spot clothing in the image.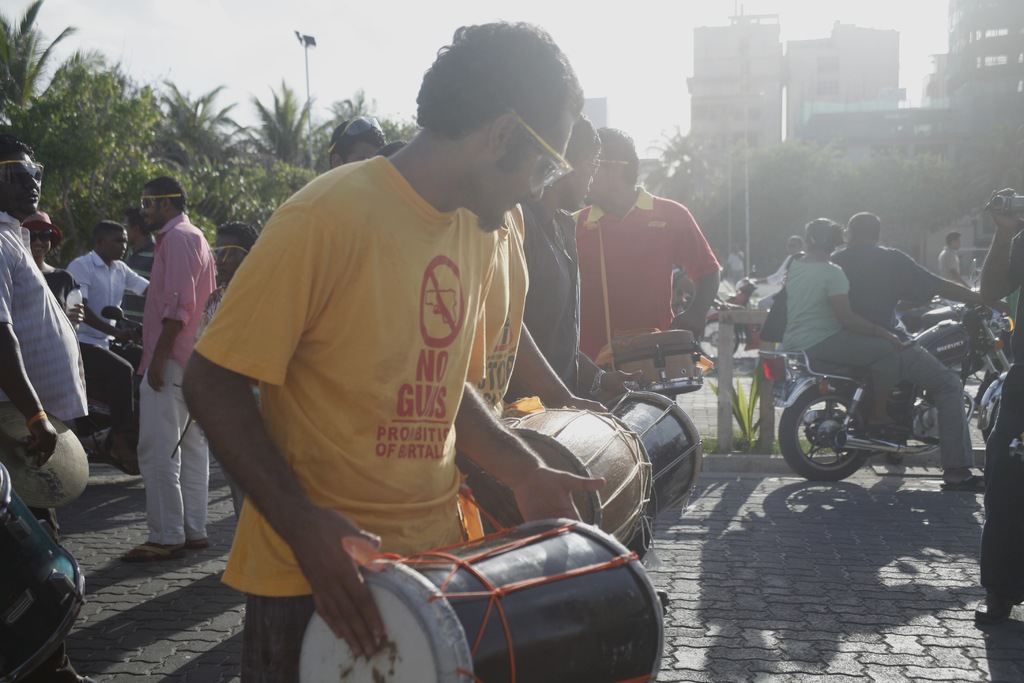
clothing found at 788, 252, 845, 352.
